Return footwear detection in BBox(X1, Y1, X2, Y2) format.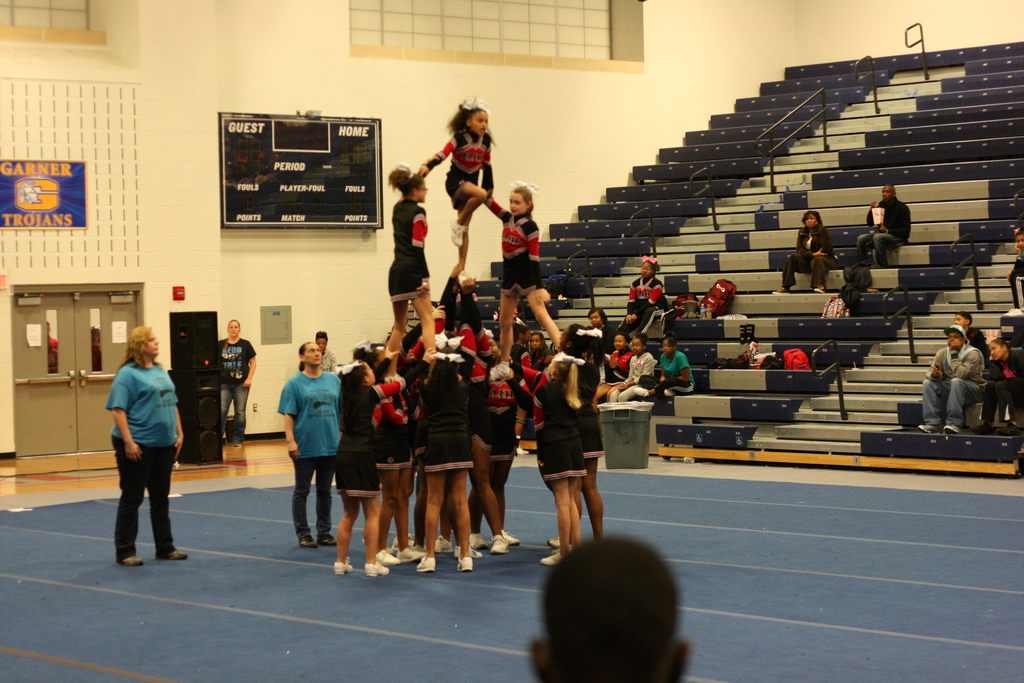
BBox(453, 541, 483, 557).
